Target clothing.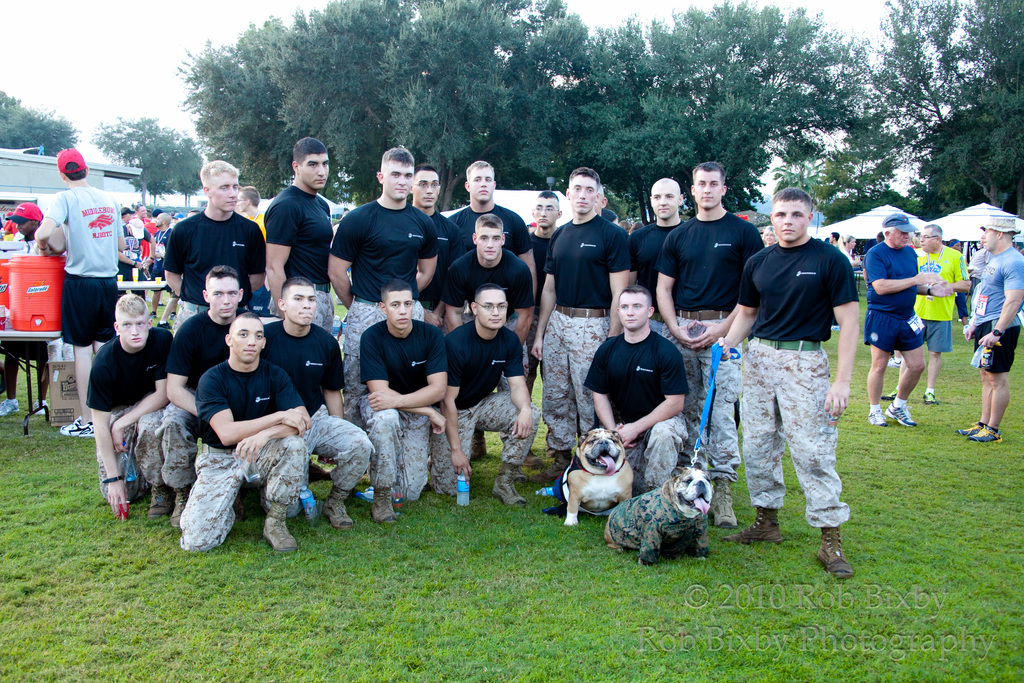
Target region: (541,213,634,453).
